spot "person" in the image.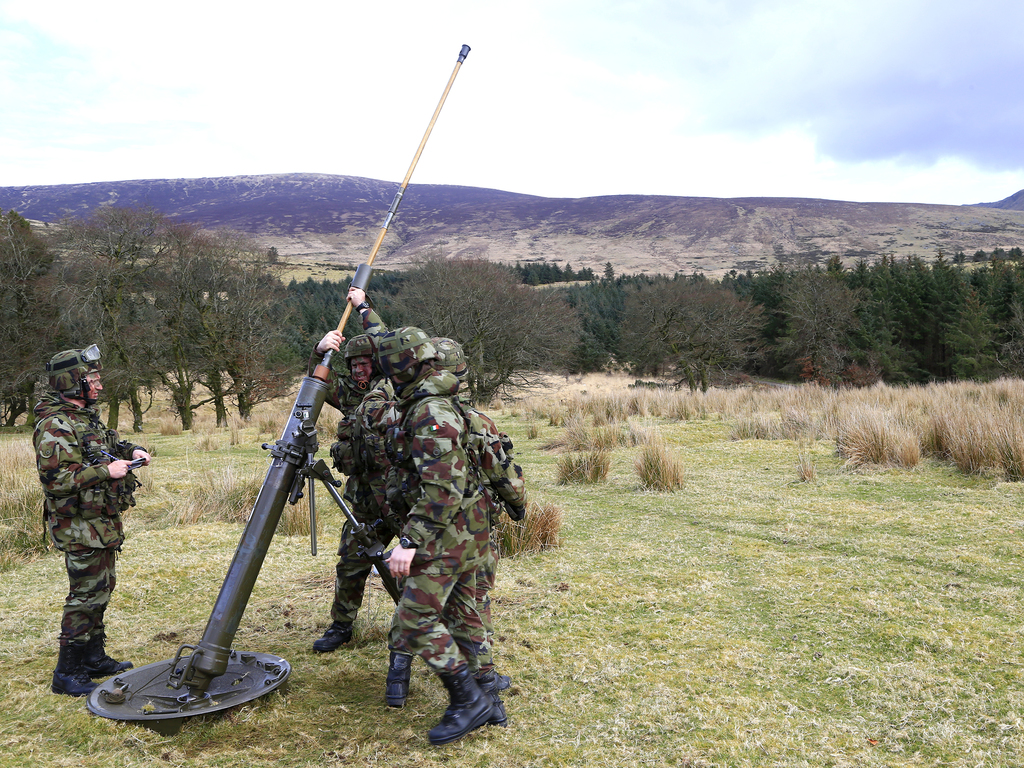
"person" found at box(305, 284, 393, 652).
